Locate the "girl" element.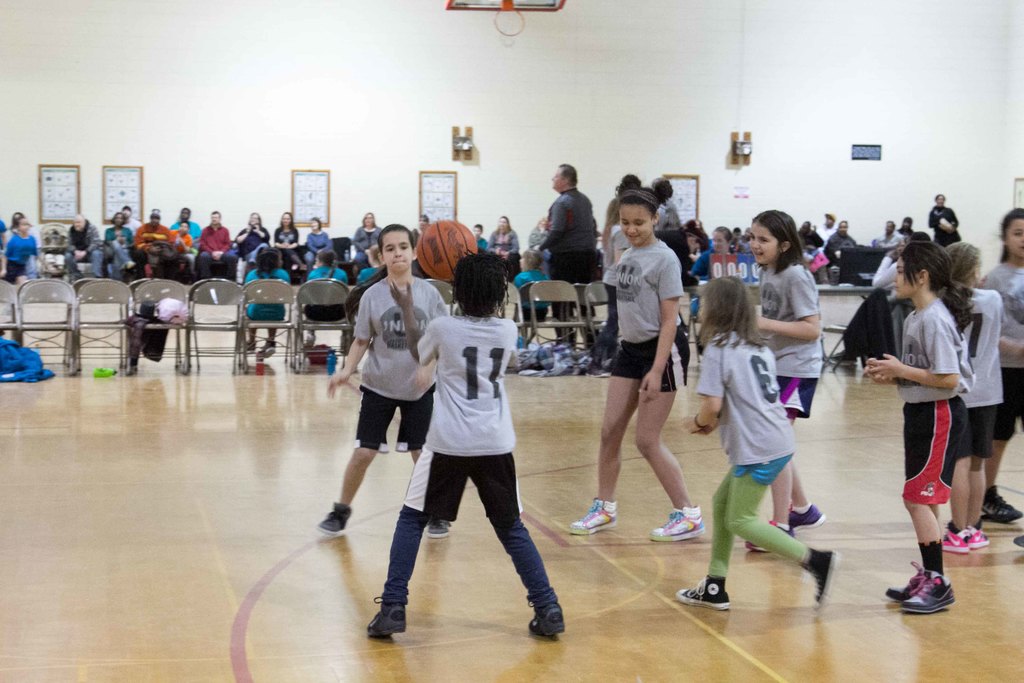
Element bbox: 764 202 818 432.
